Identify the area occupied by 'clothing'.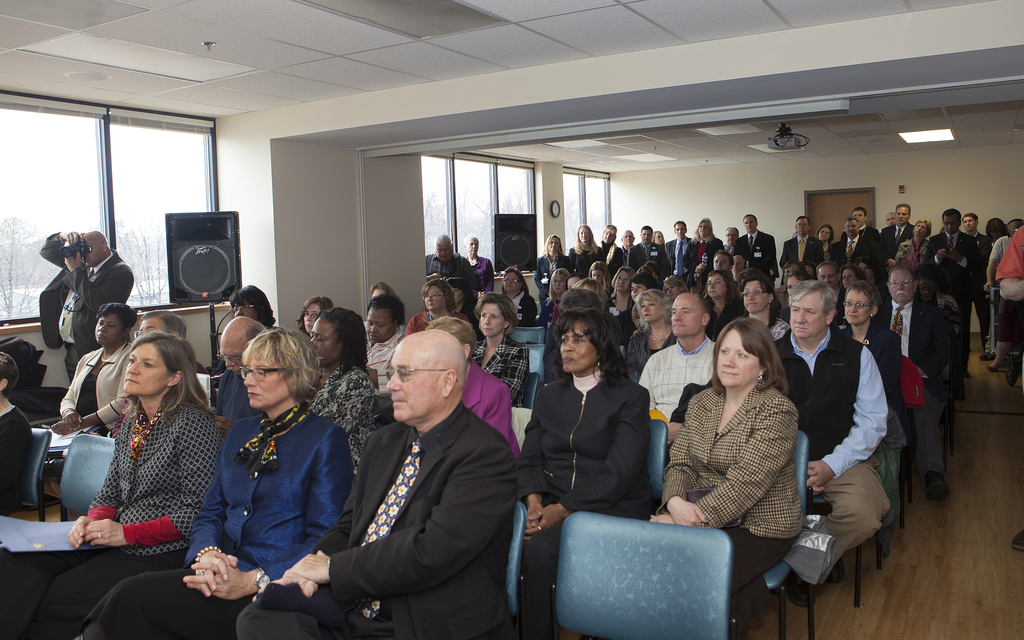
Area: 657 397 803 638.
